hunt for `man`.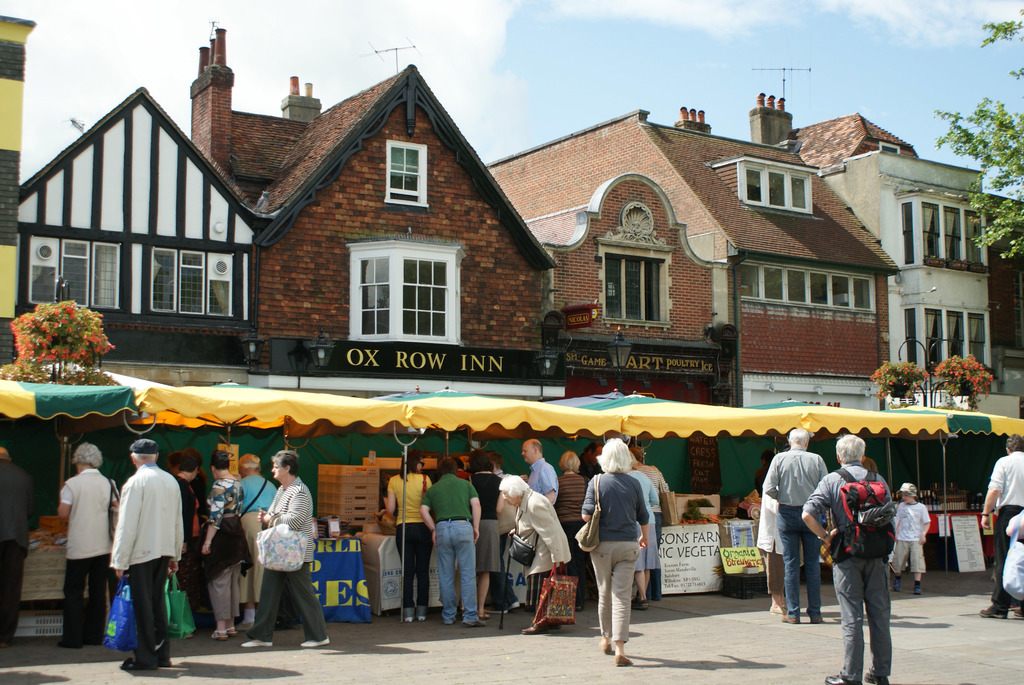
Hunted down at (522,436,562,505).
